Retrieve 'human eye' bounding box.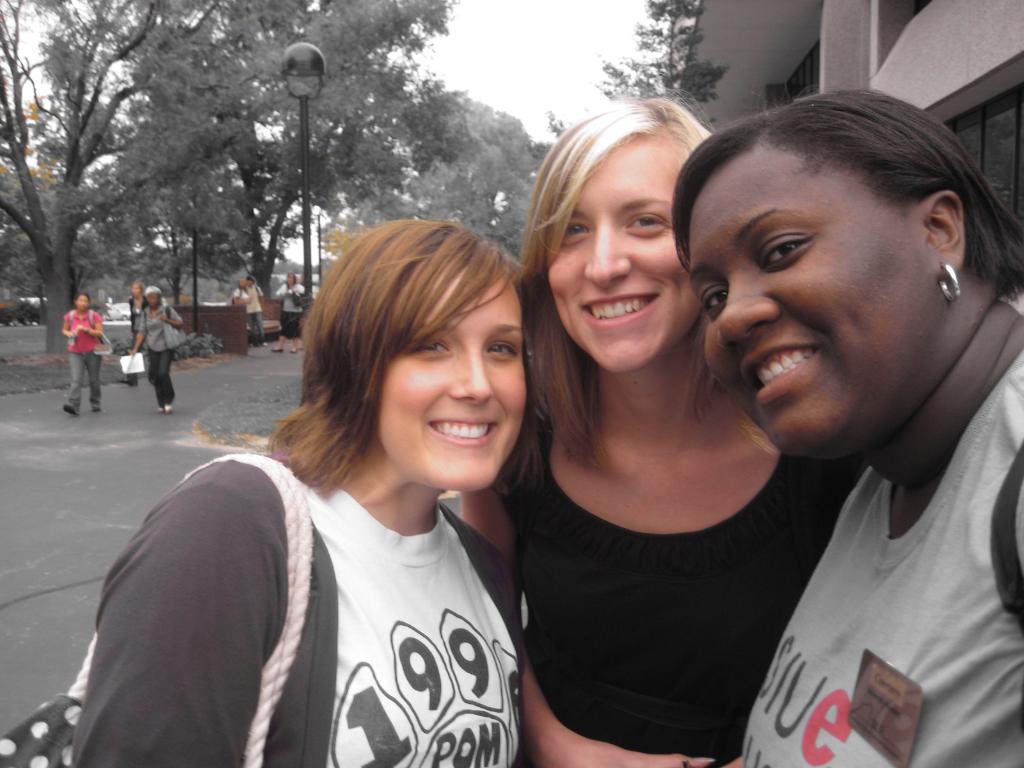
Bounding box: select_region(758, 232, 815, 269).
